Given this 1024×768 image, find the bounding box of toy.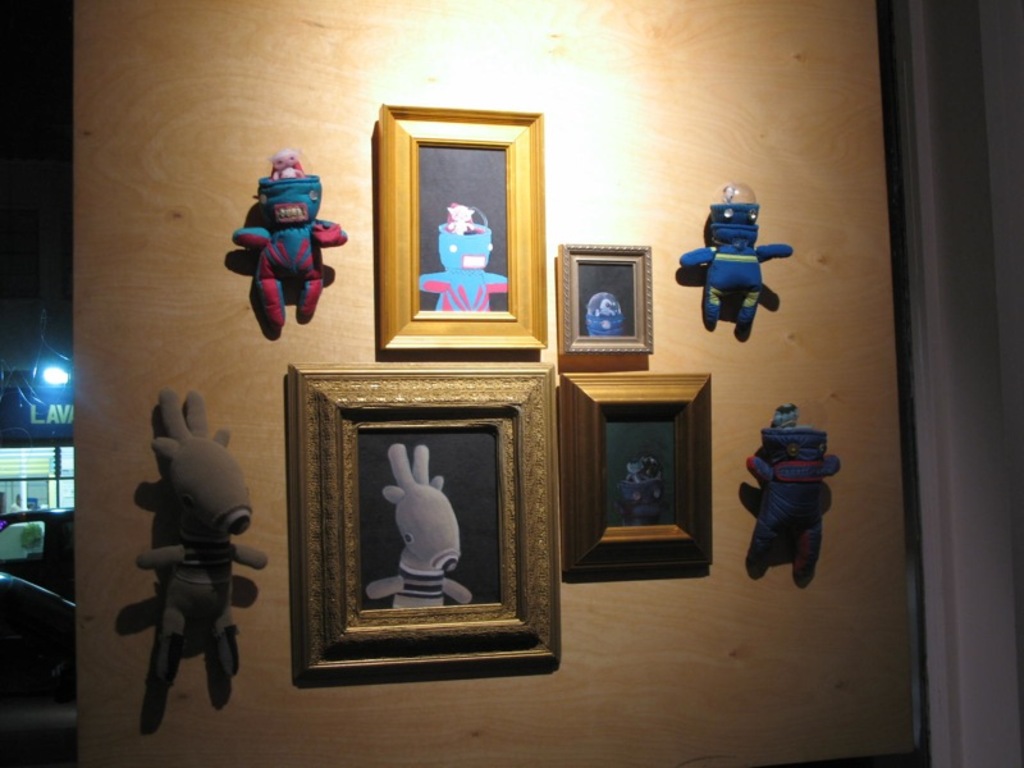
(589,292,626,339).
